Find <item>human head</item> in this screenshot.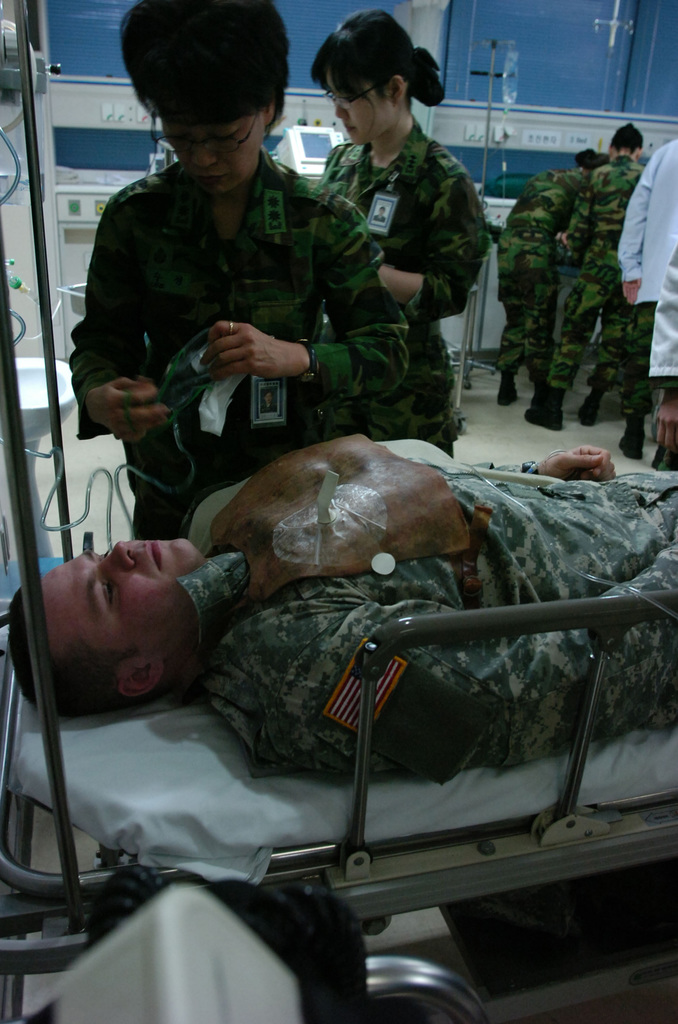
The bounding box for <item>human head</item> is pyautogui.locateOnScreen(6, 540, 191, 735).
